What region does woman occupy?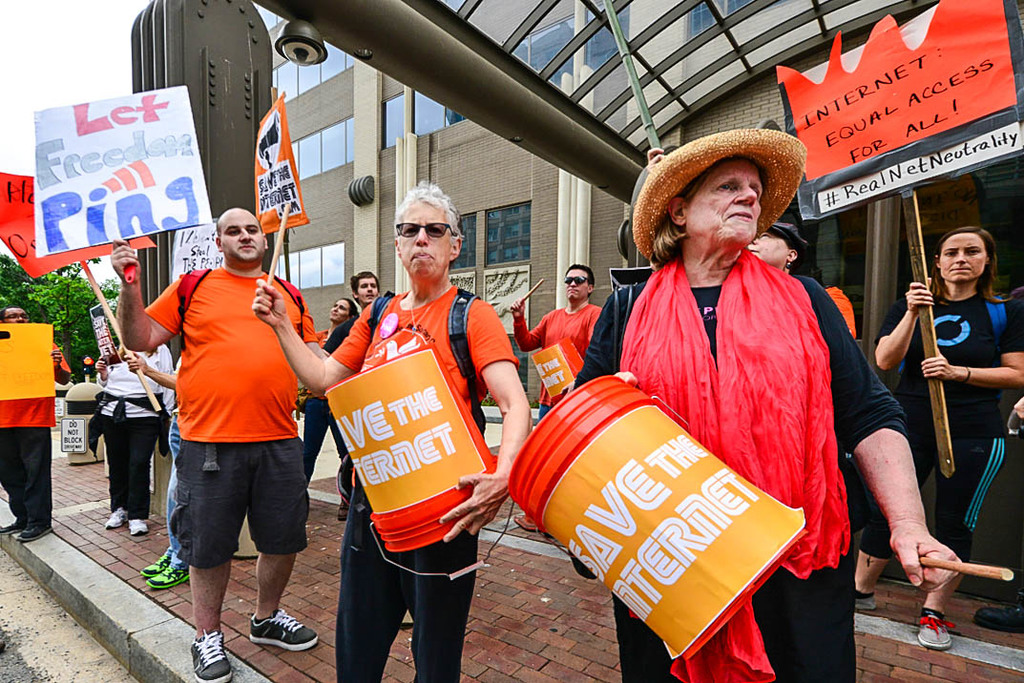
pyautogui.locateOnScreen(566, 129, 962, 682).
